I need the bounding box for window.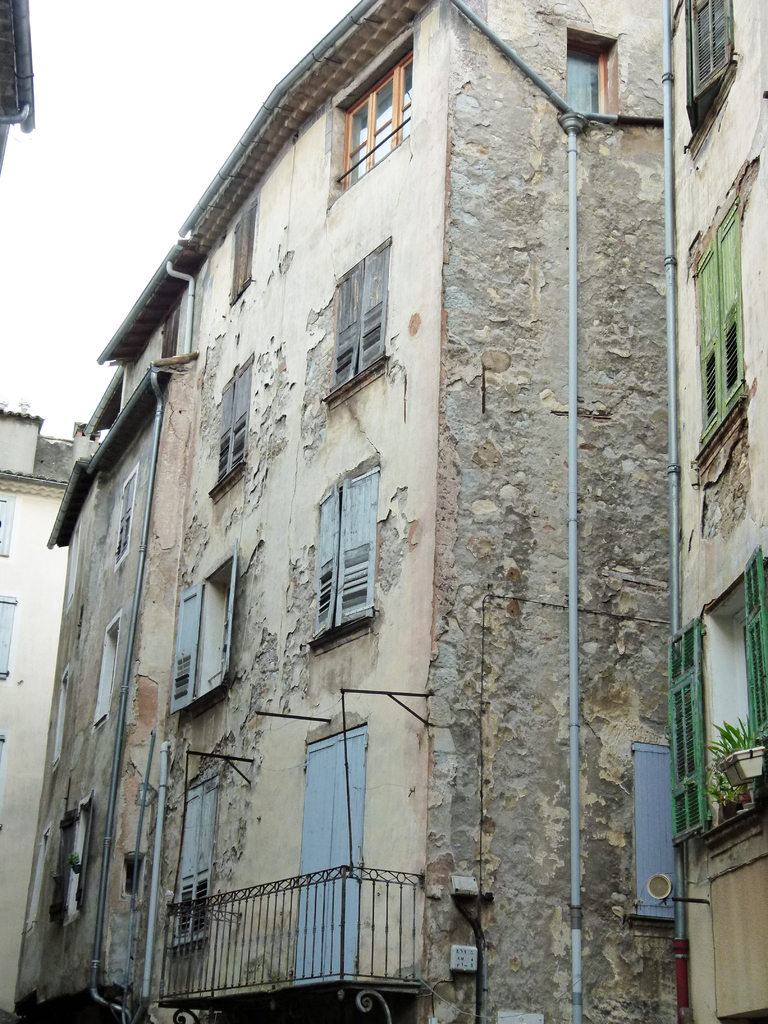
Here it is: 117,462,138,564.
